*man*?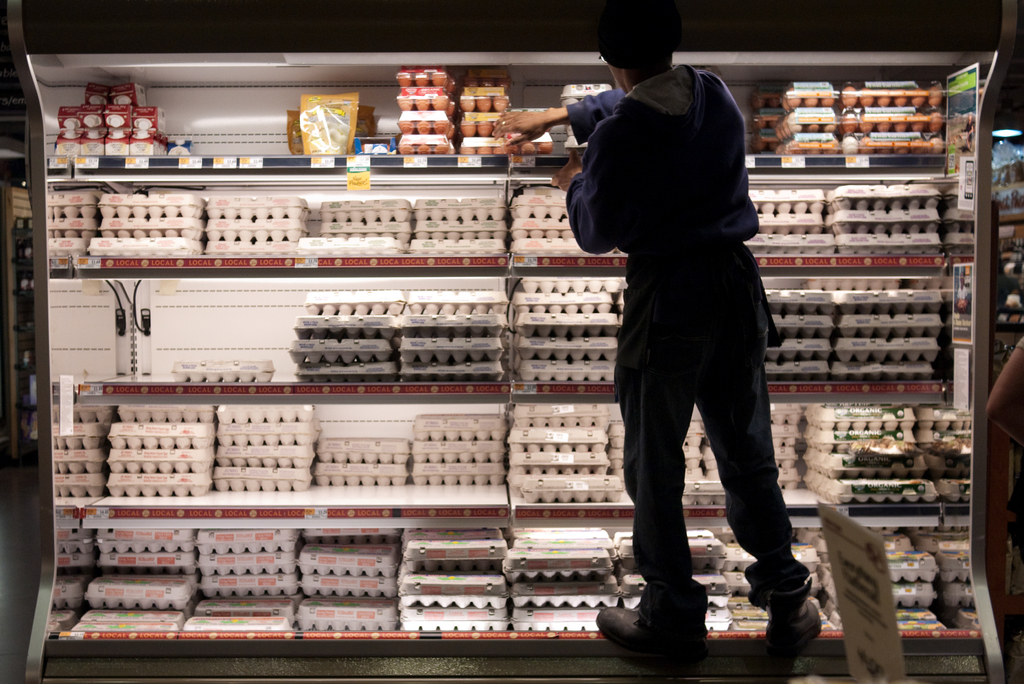
l=566, t=26, r=803, b=655
